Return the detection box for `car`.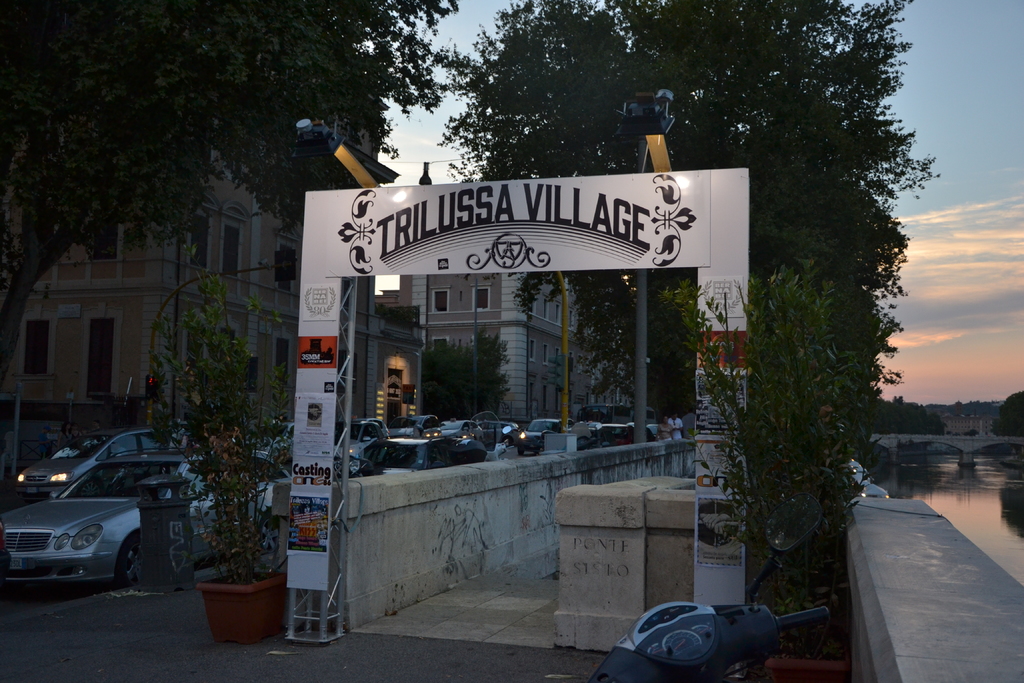
bbox=[842, 447, 887, 498].
